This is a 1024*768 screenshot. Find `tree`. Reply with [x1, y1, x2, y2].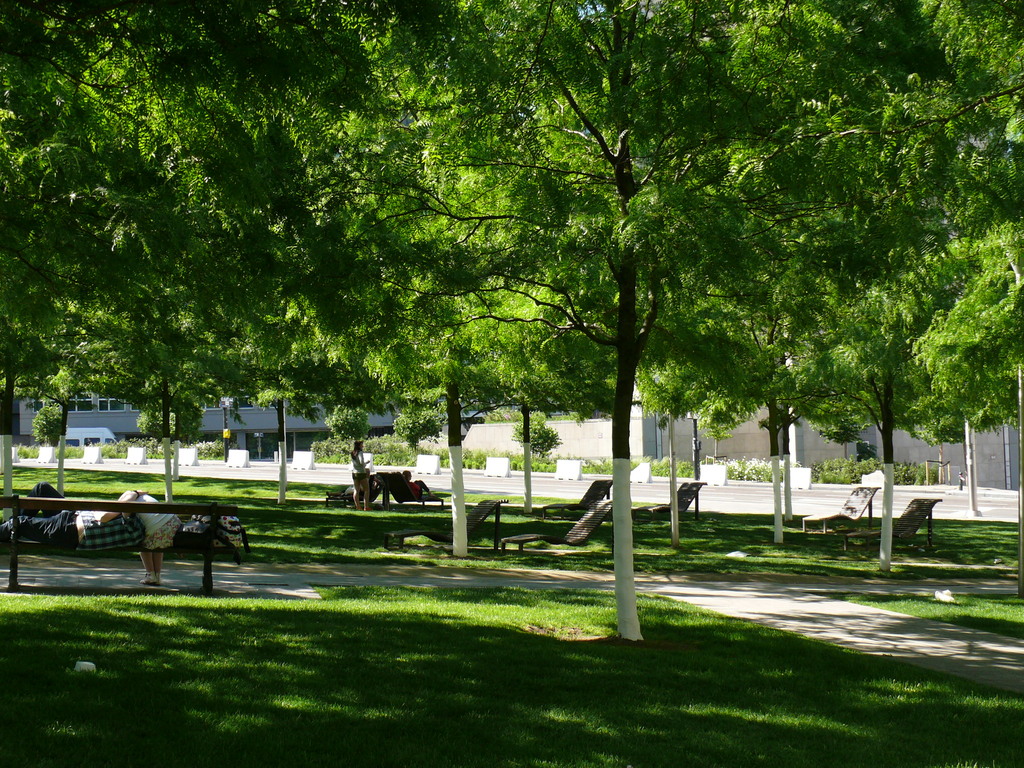
[278, 1, 449, 510].
